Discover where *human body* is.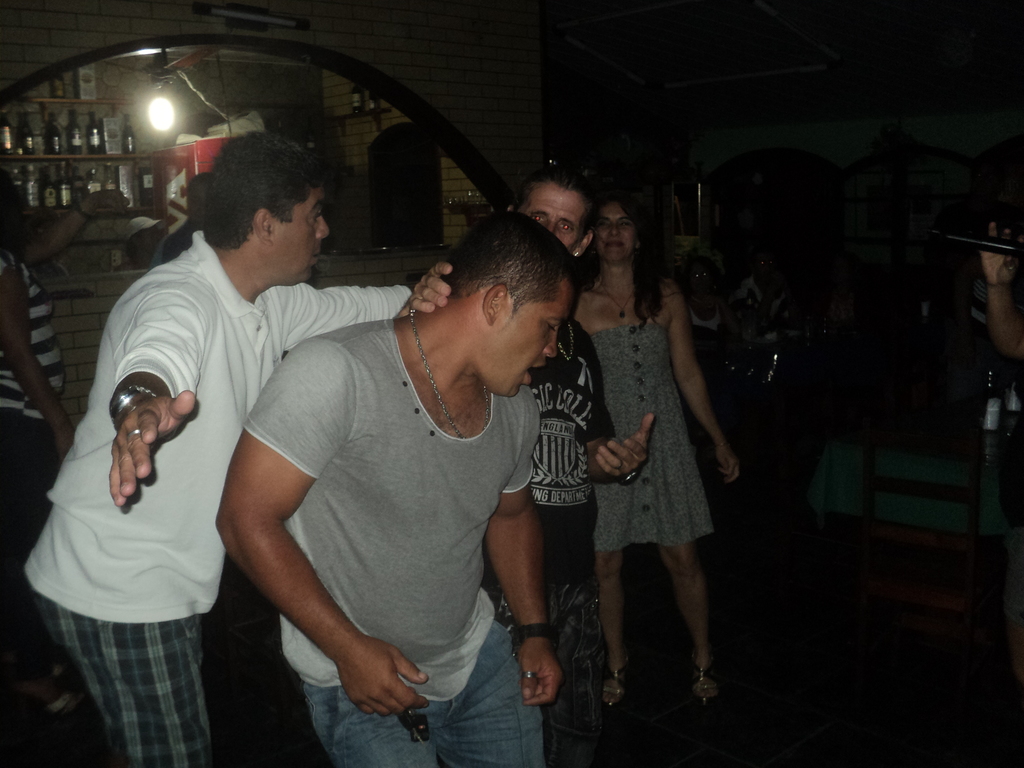
Discovered at 0,177,129,716.
